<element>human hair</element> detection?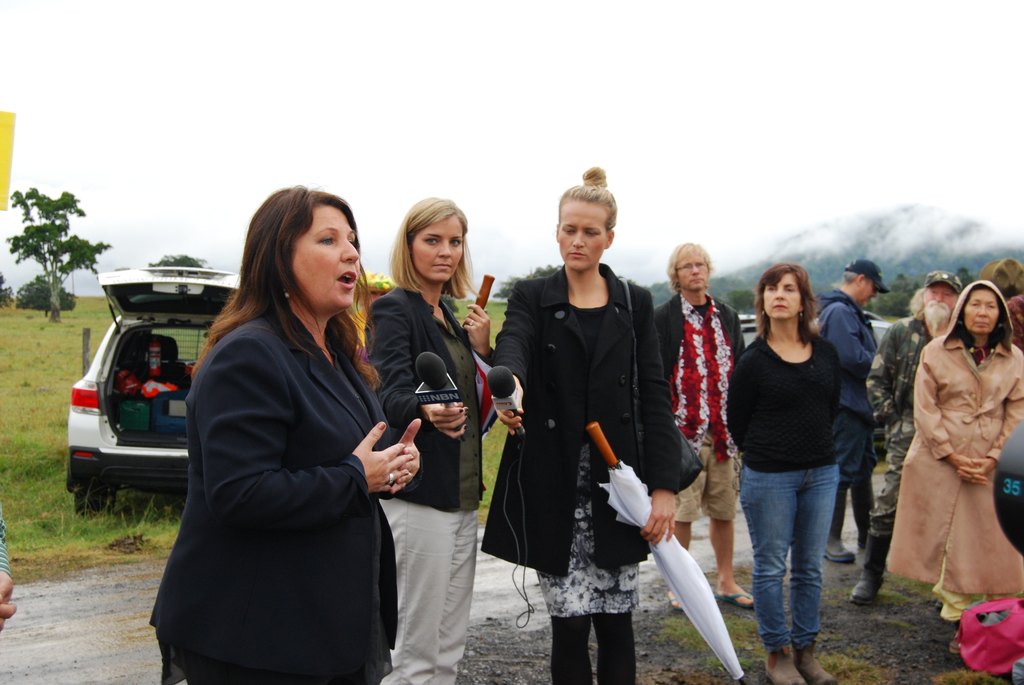
crop(559, 162, 616, 233)
